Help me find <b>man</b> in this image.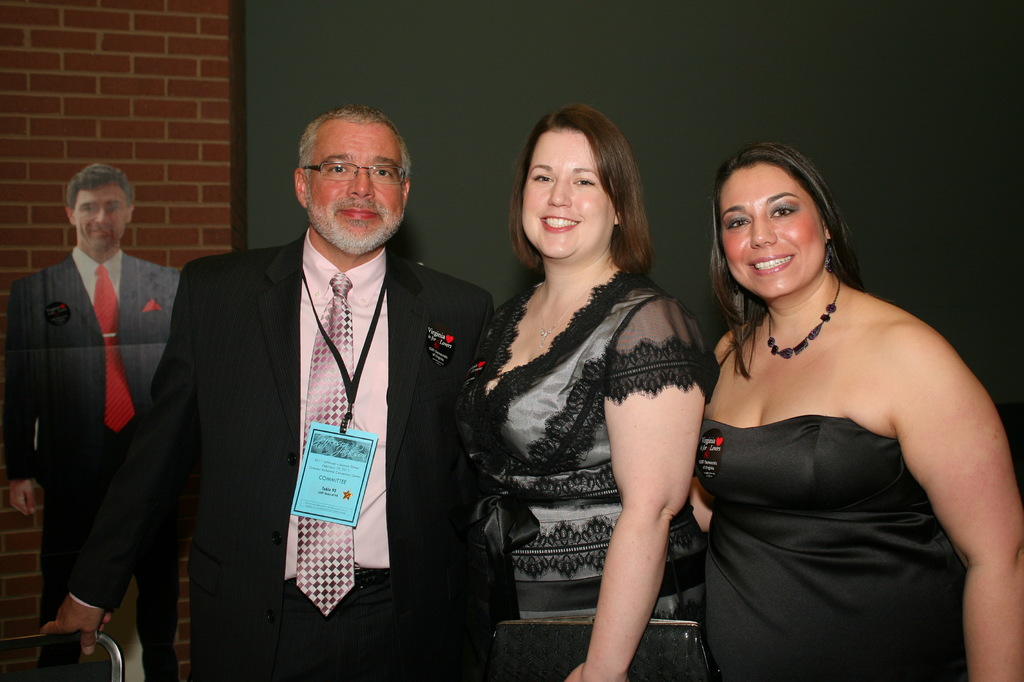
Found it: [x1=135, y1=99, x2=489, y2=665].
